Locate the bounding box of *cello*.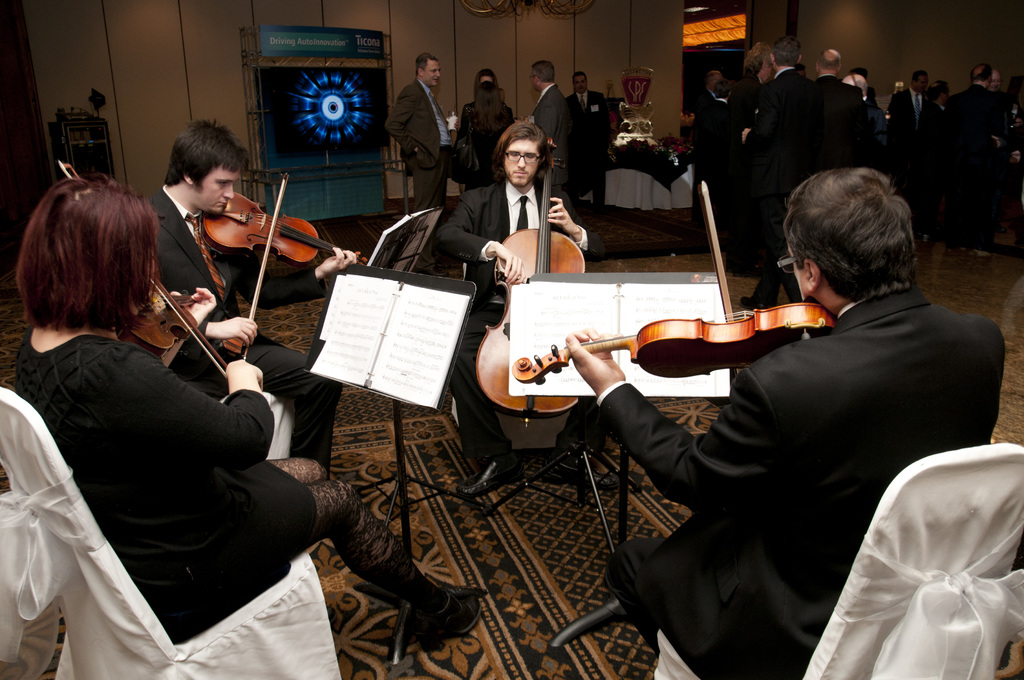
Bounding box: [left=56, top=161, right=229, bottom=380].
